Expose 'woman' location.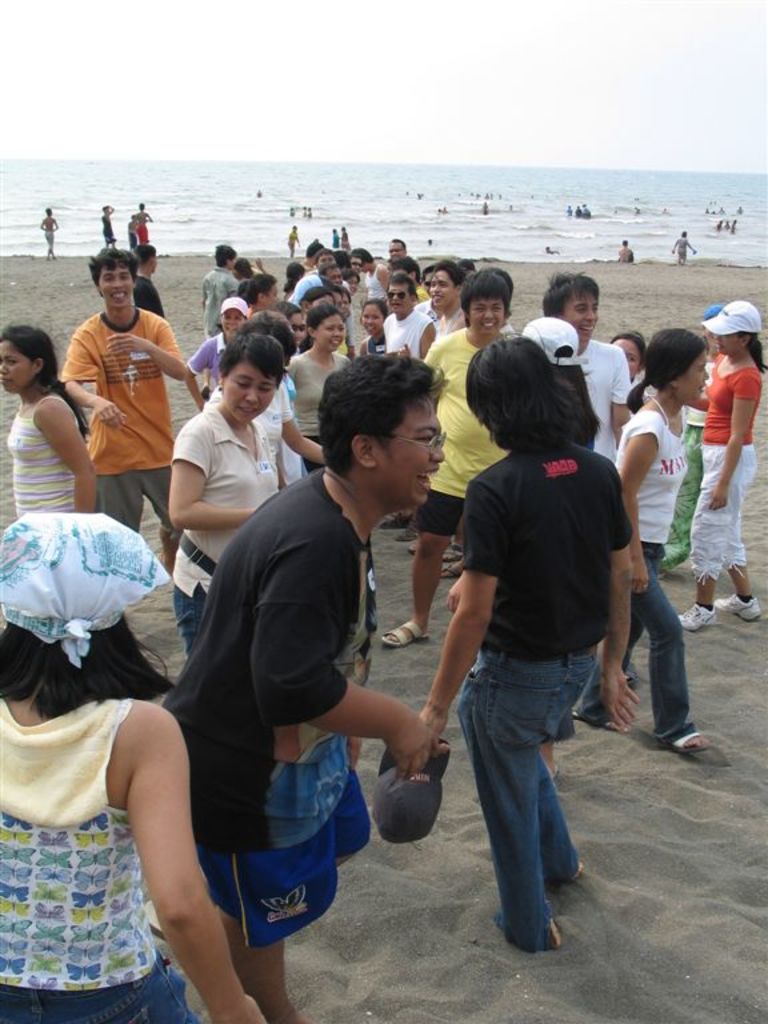
Exposed at (left=675, top=307, right=767, bottom=627).
